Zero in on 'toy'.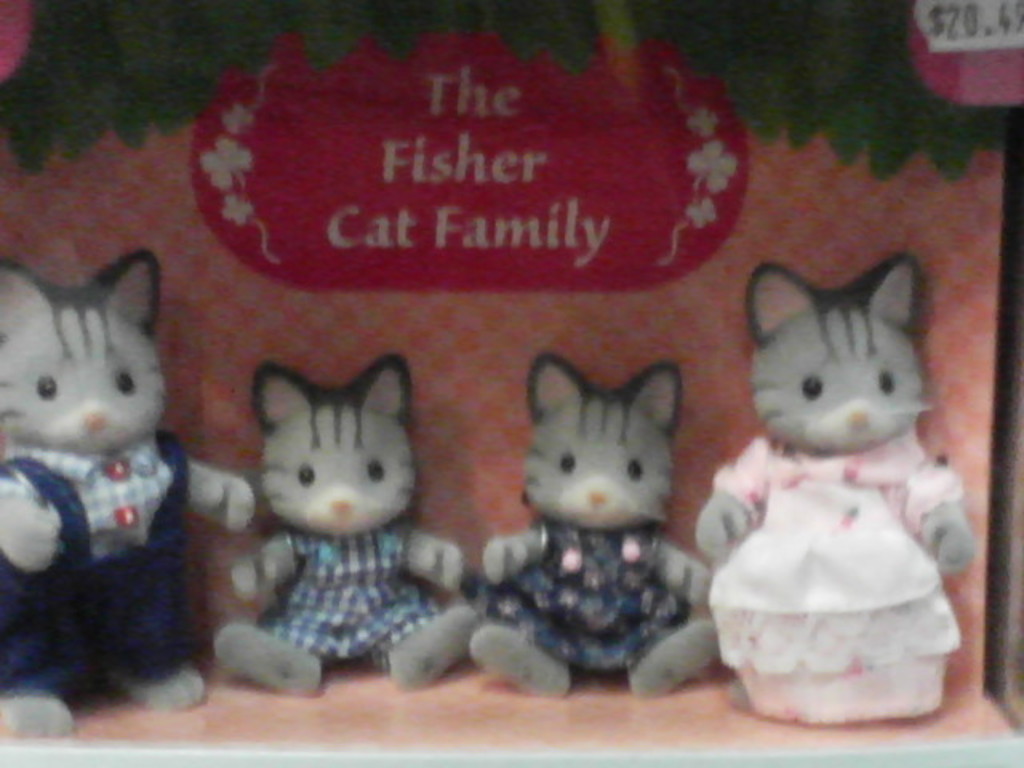
Zeroed in: <bbox>682, 227, 984, 742</bbox>.
